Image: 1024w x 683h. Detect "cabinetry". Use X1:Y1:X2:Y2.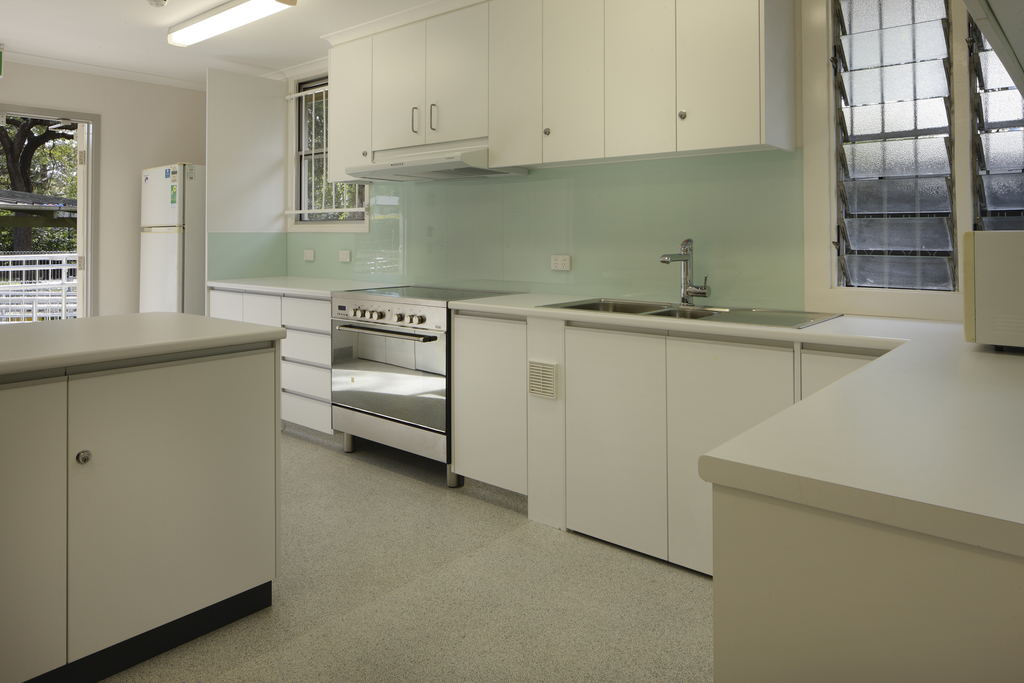
332:36:393:185.
